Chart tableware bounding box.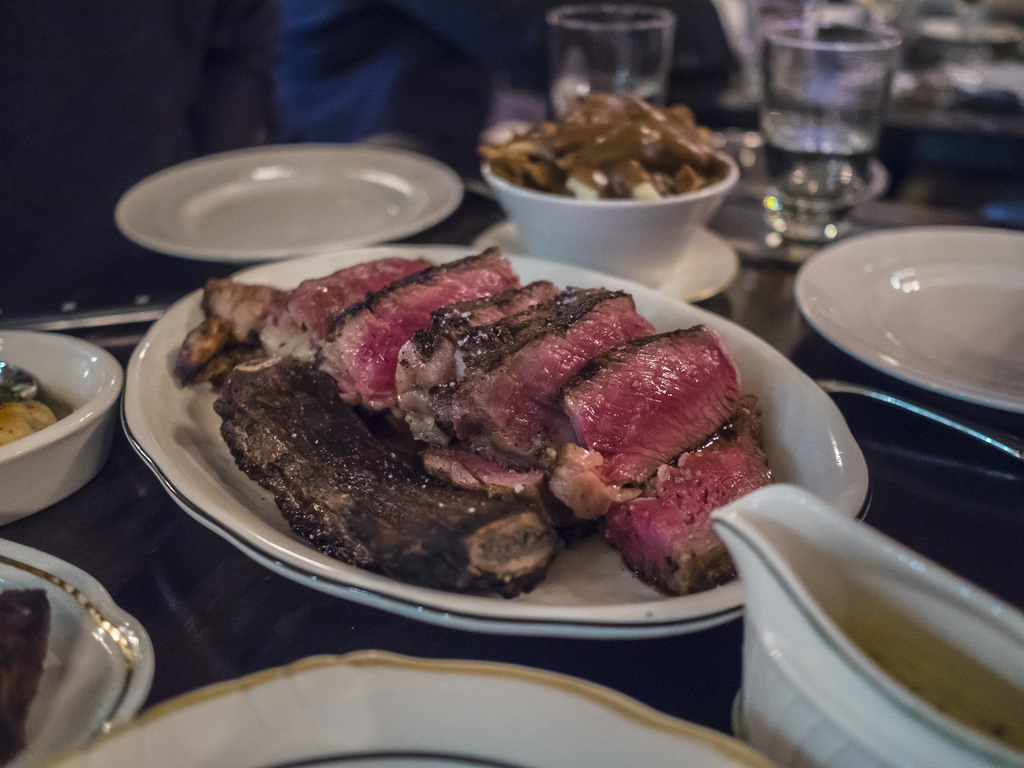
Charted: left=538, top=0, right=666, bottom=114.
